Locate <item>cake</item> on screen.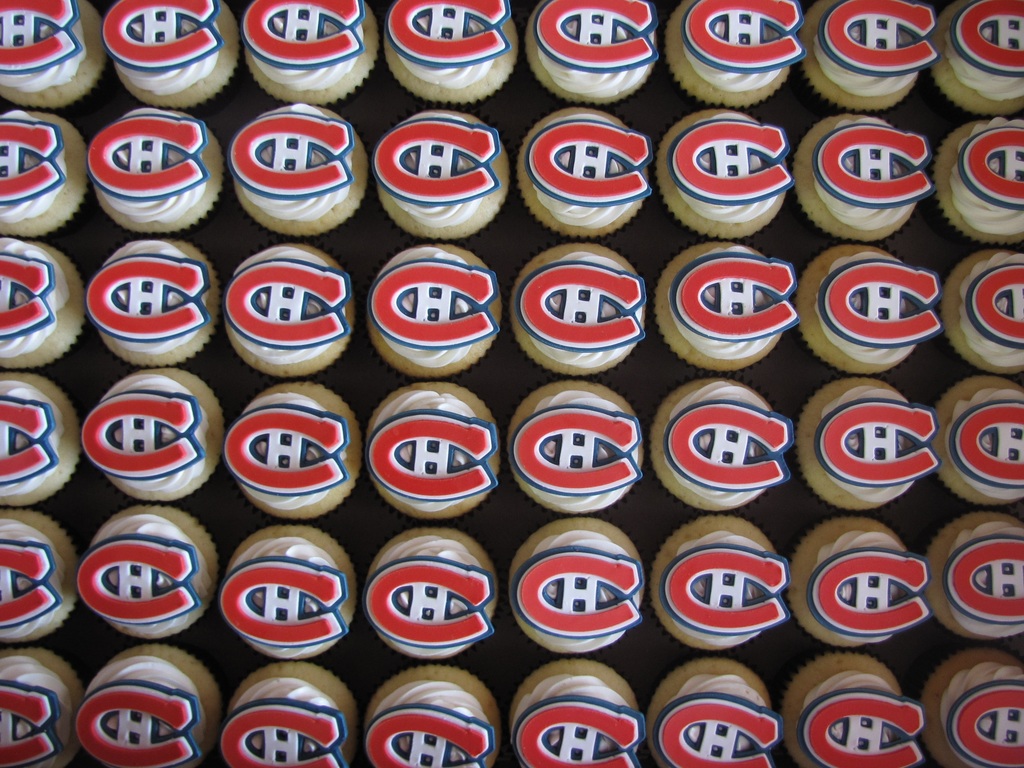
On screen at bbox=[216, 234, 358, 376].
